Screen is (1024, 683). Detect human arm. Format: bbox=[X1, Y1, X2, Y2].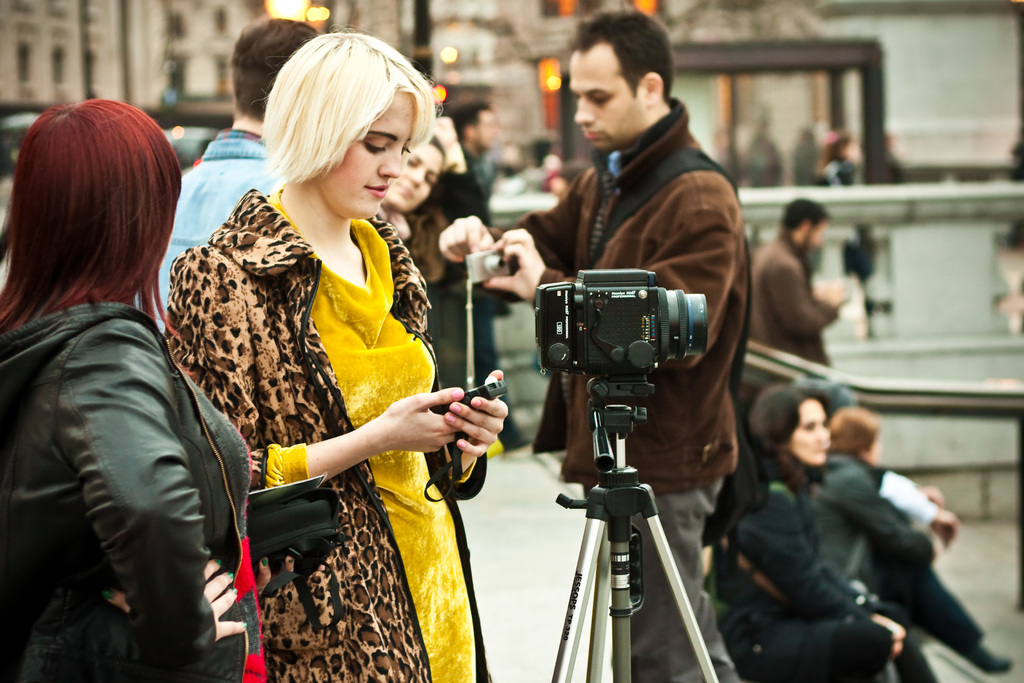
bbox=[439, 185, 593, 278].
